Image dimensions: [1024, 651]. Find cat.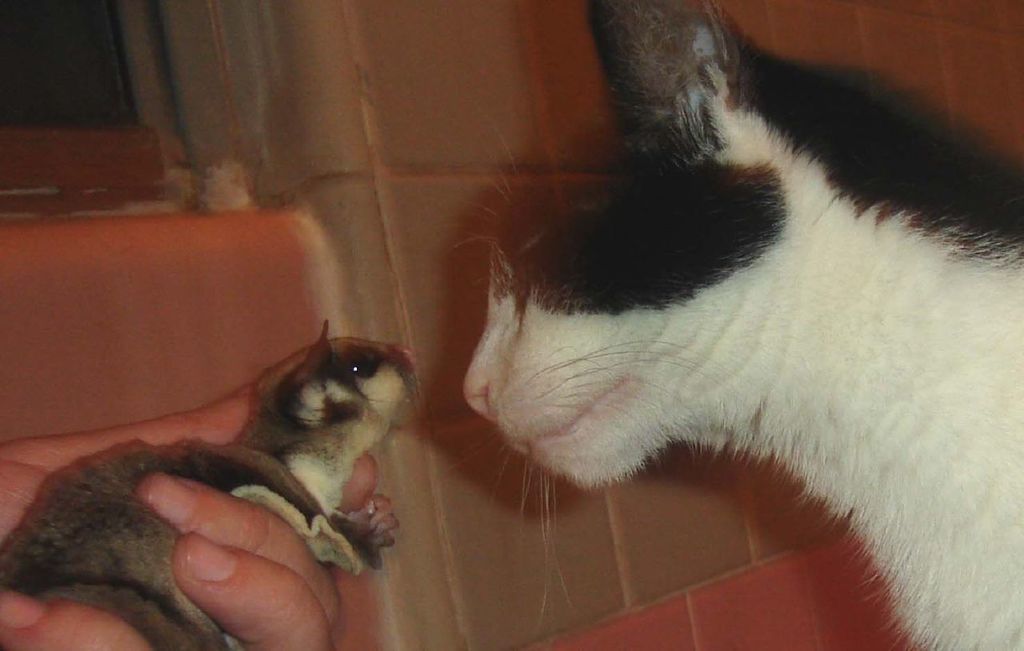
select_region(0, 318, 424, 650).
